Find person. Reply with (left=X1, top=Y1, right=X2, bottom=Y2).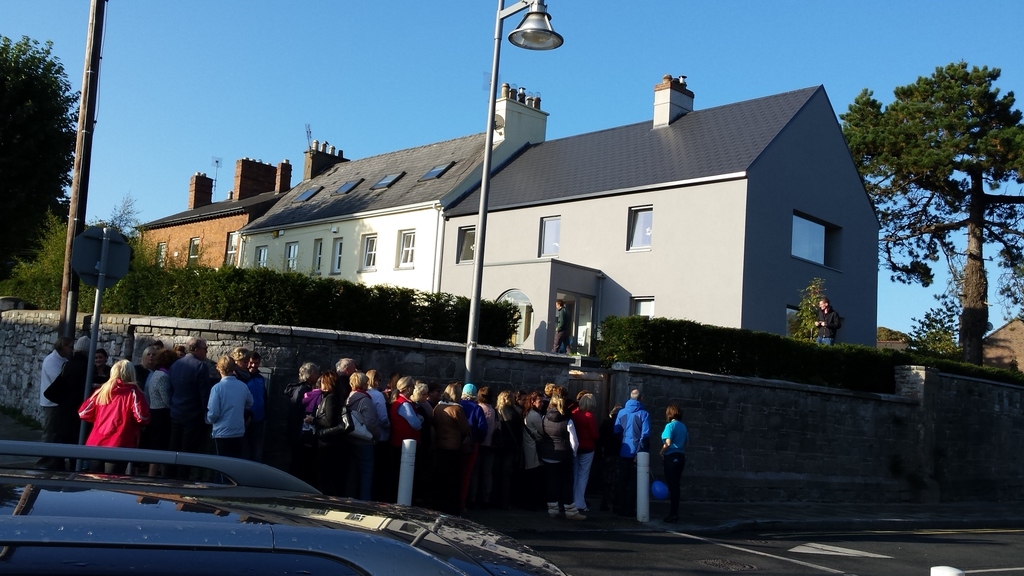
(left=132, top=346, right=157, bottom=392).
